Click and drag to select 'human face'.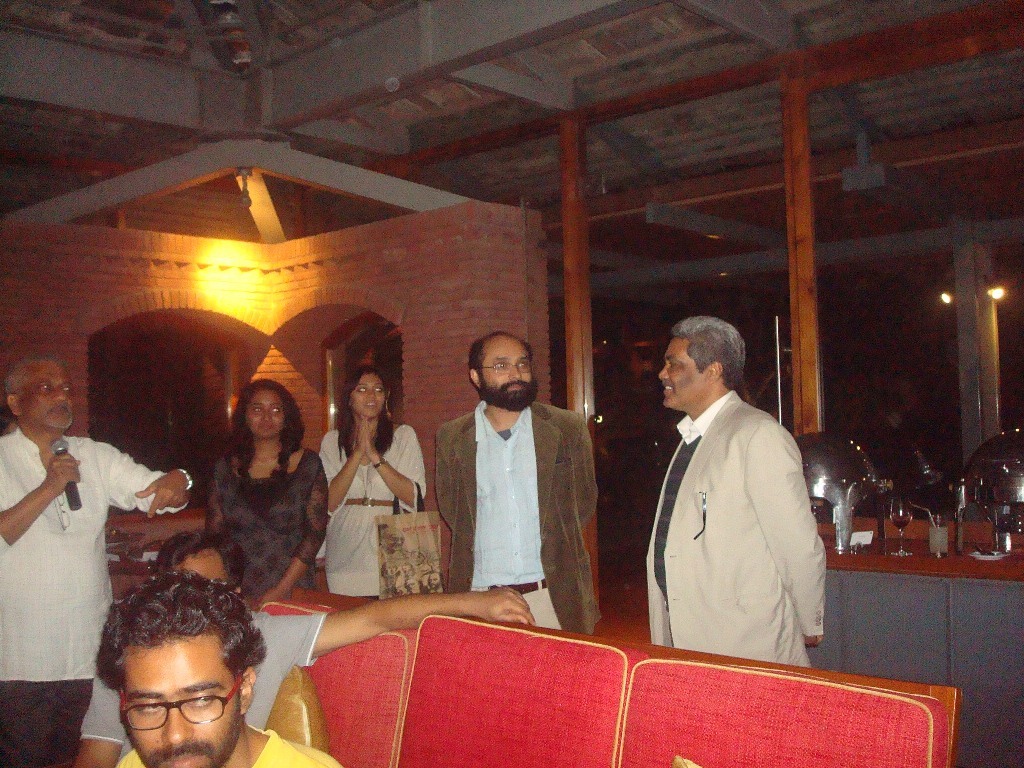
Selection: box=[245, 392, 282, 436].
